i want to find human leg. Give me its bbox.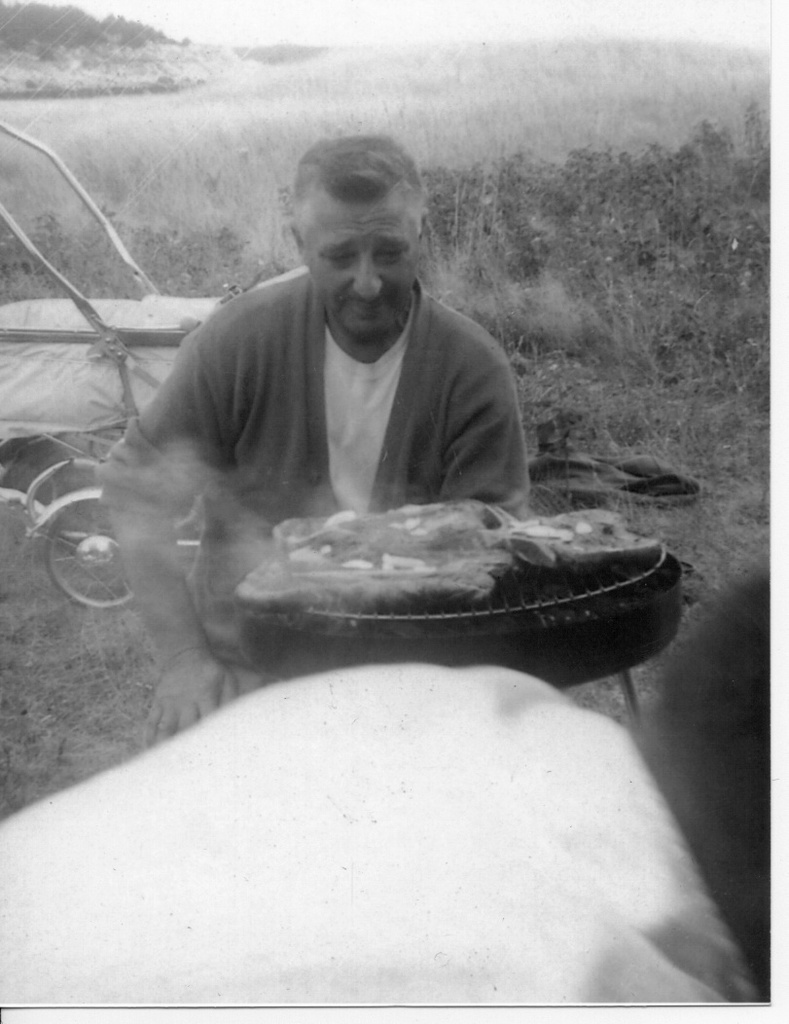
x1=223 y1=643 x2=274 y2=692.
